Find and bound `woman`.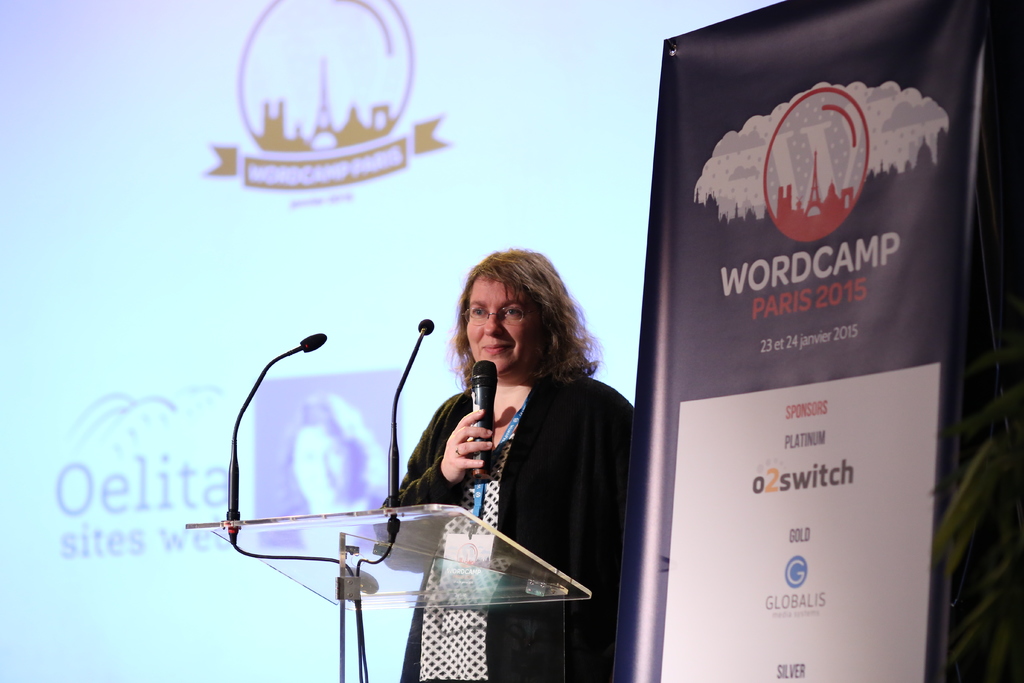
Bound: {"left": 252, "top": 388, "right": 412, "bottom": 555}.
